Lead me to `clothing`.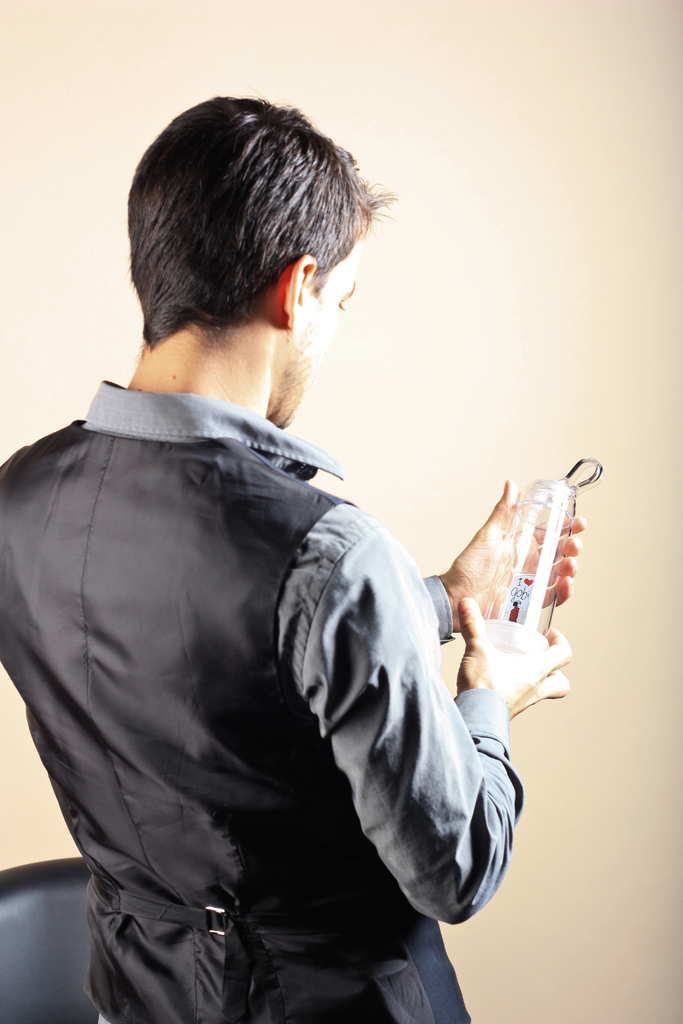
Lead to detection(19, 284, 531, 1004).
